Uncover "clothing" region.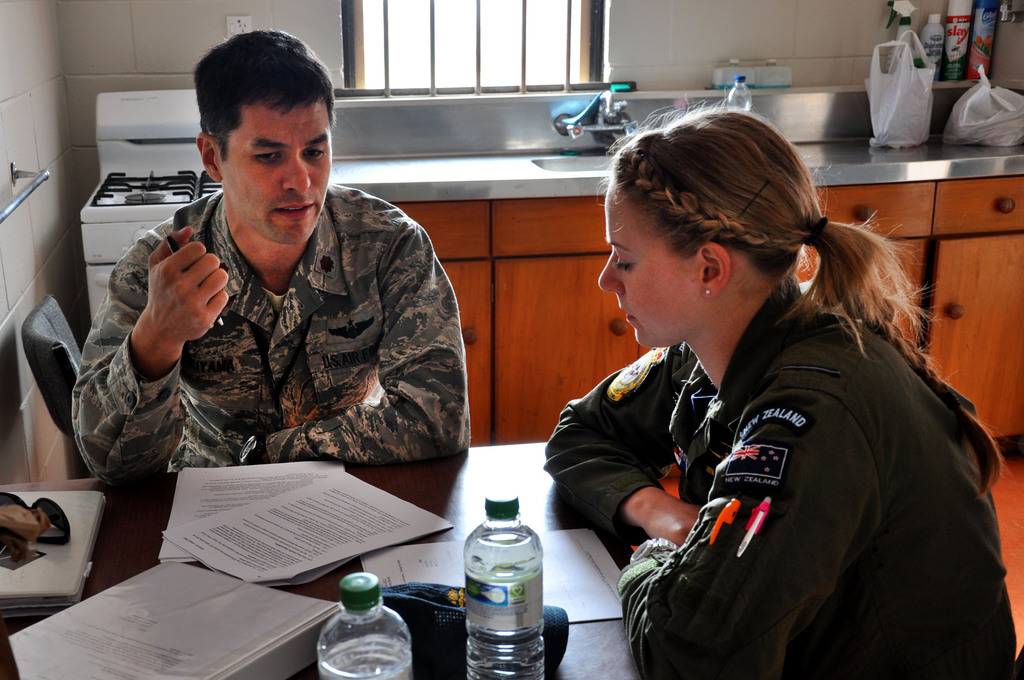
Uncovered: 72, 164, 488, 497.
